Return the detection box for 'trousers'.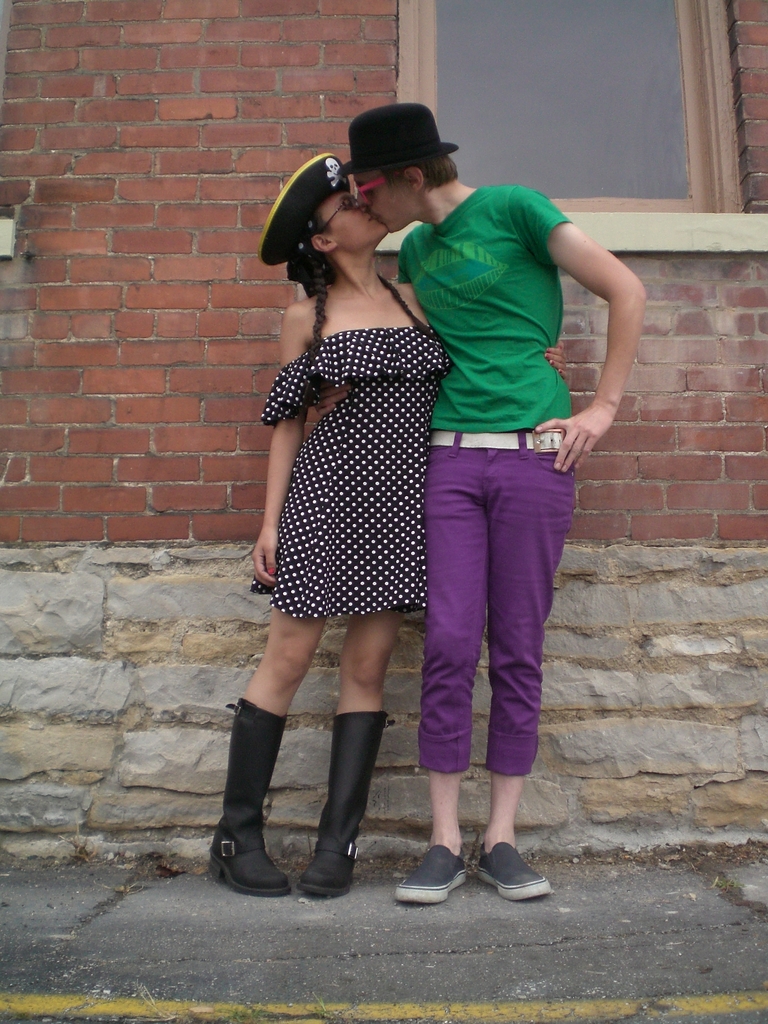
pyautogui.locateOnScreen(420, 417, 579, 767).
